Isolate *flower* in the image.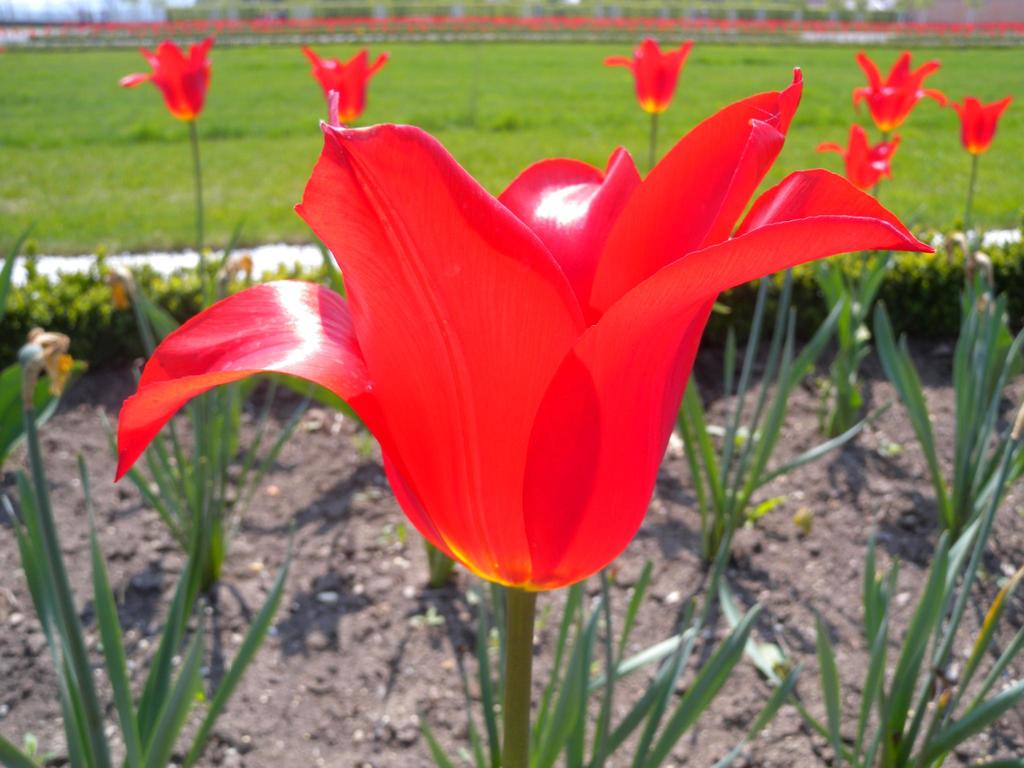
Isolated region: left=118, top=21, right=214, bottom=111.
